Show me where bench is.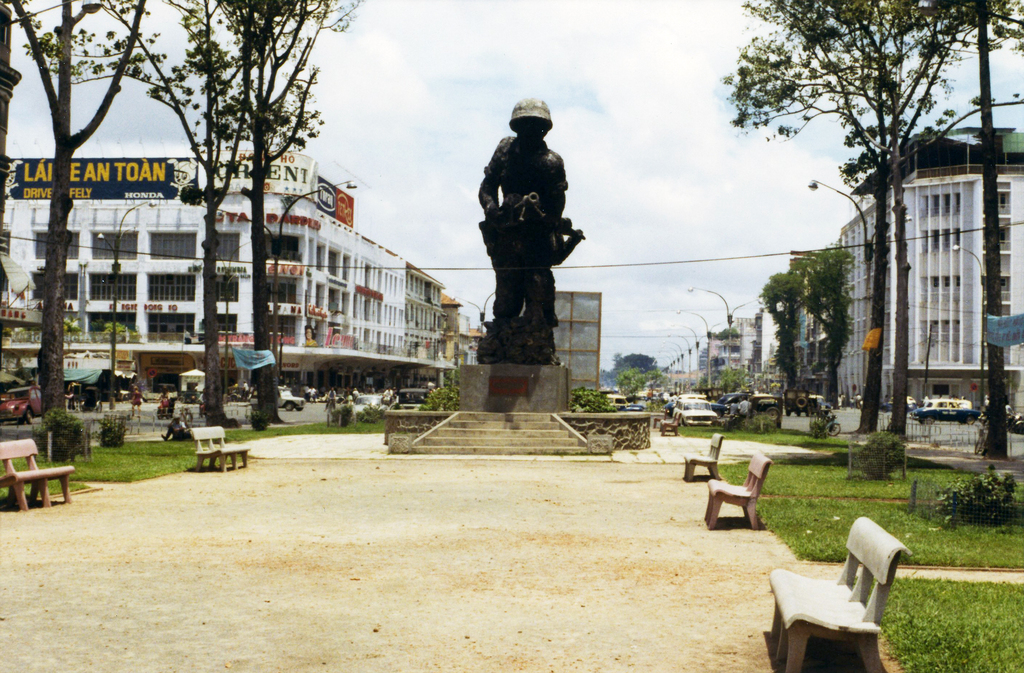
bench is at x1=762 y1=508 x2=914 y2=672.
